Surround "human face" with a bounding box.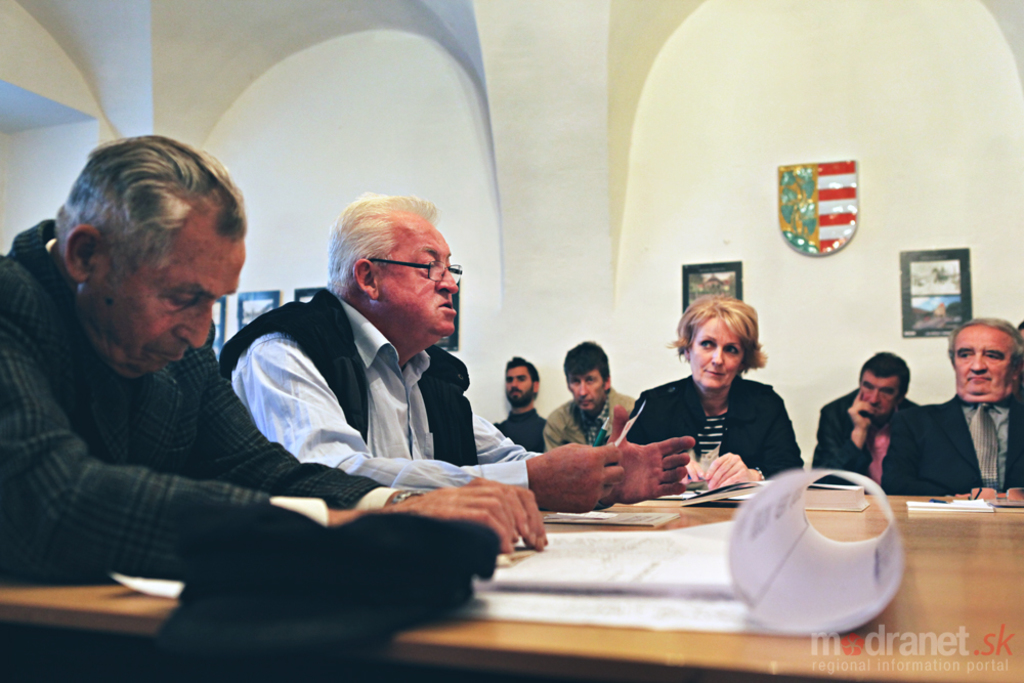
[691, 314, 735, 393].
